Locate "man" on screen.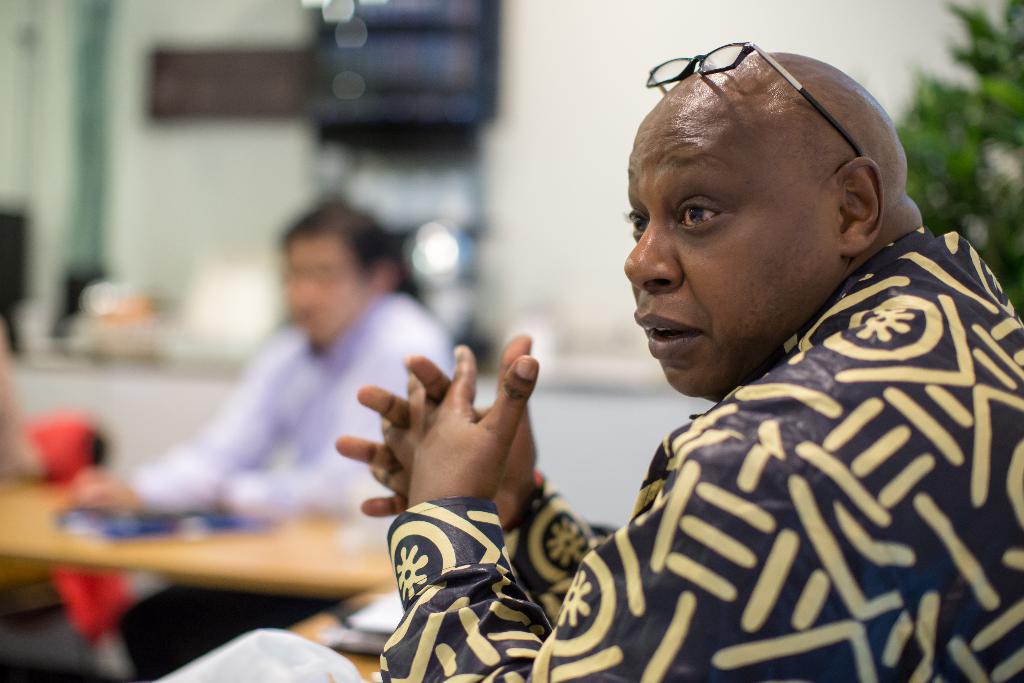
On screen at crop(387, 19, 942, 632).
